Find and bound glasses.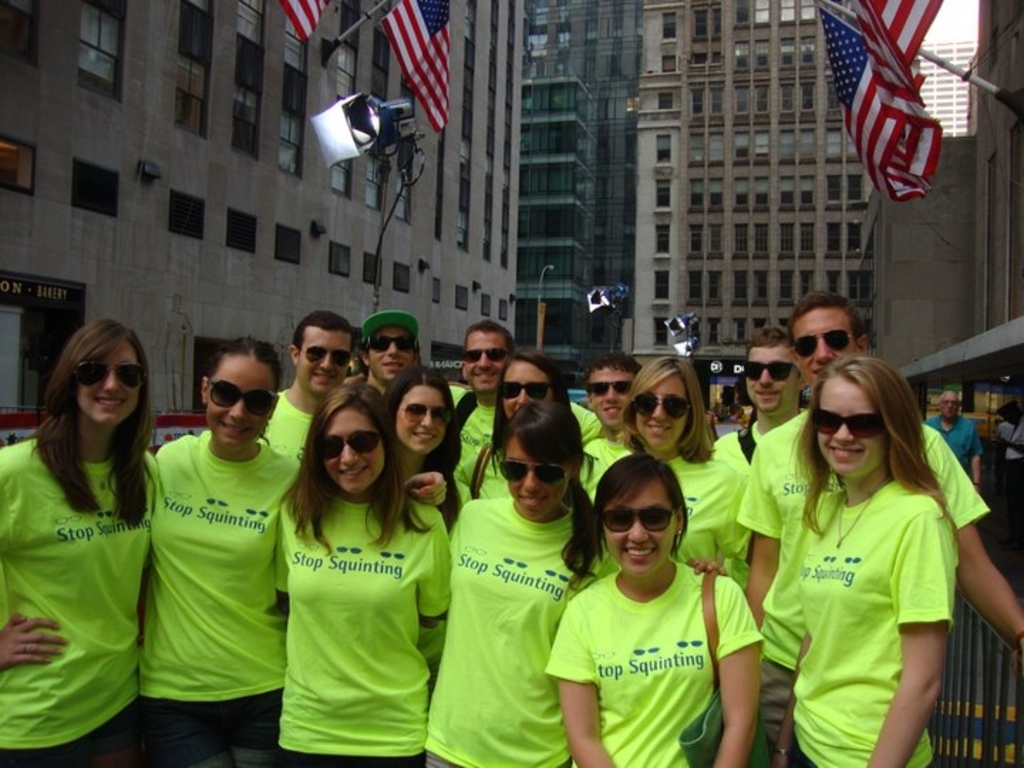
Bound: 791/329/852/357.
